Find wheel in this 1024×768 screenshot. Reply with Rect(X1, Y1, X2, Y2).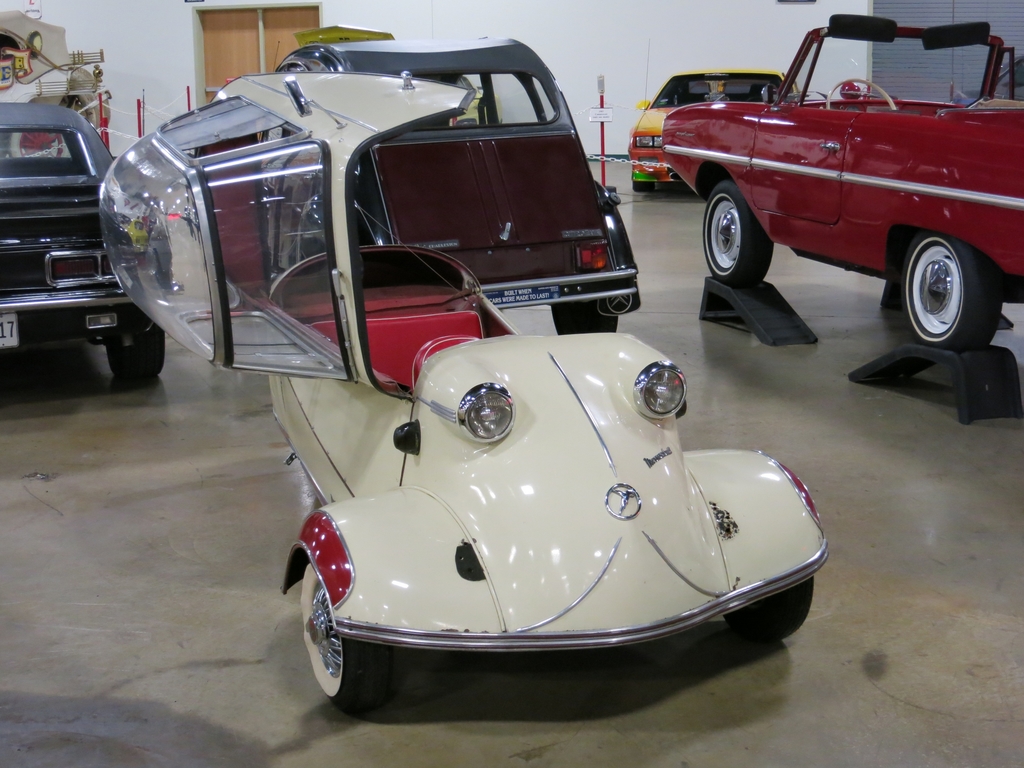
Rect(705, 183, 778, 289).
